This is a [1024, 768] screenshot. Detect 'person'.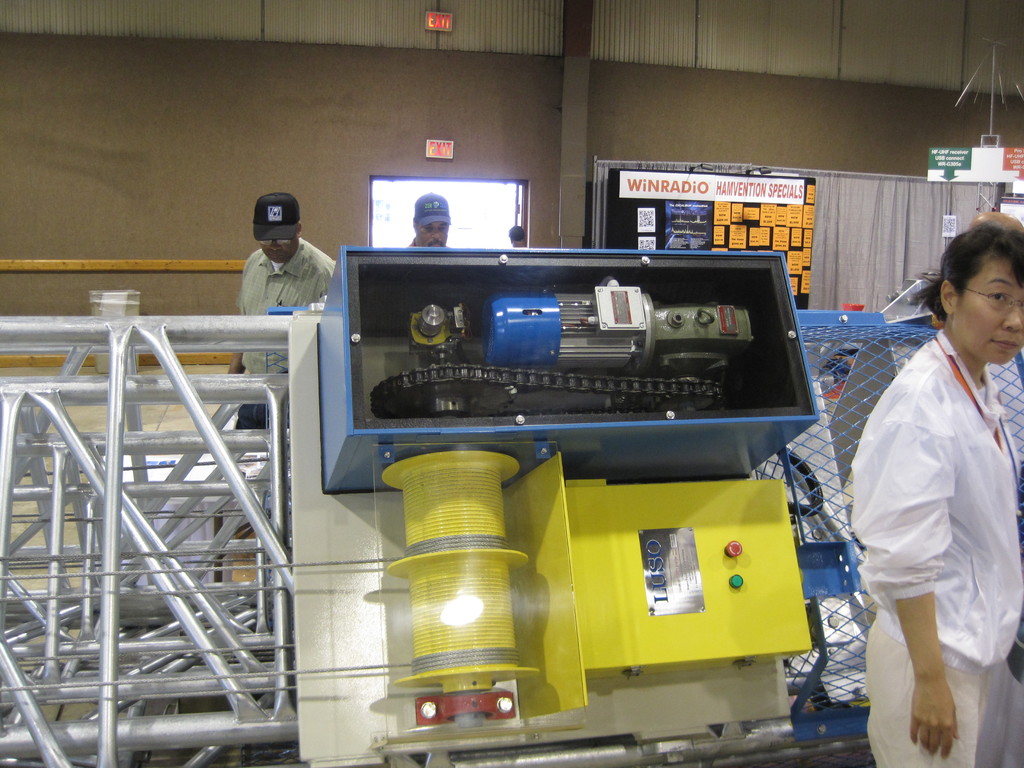
[left=226, top=199, right=328, bottom=332].
